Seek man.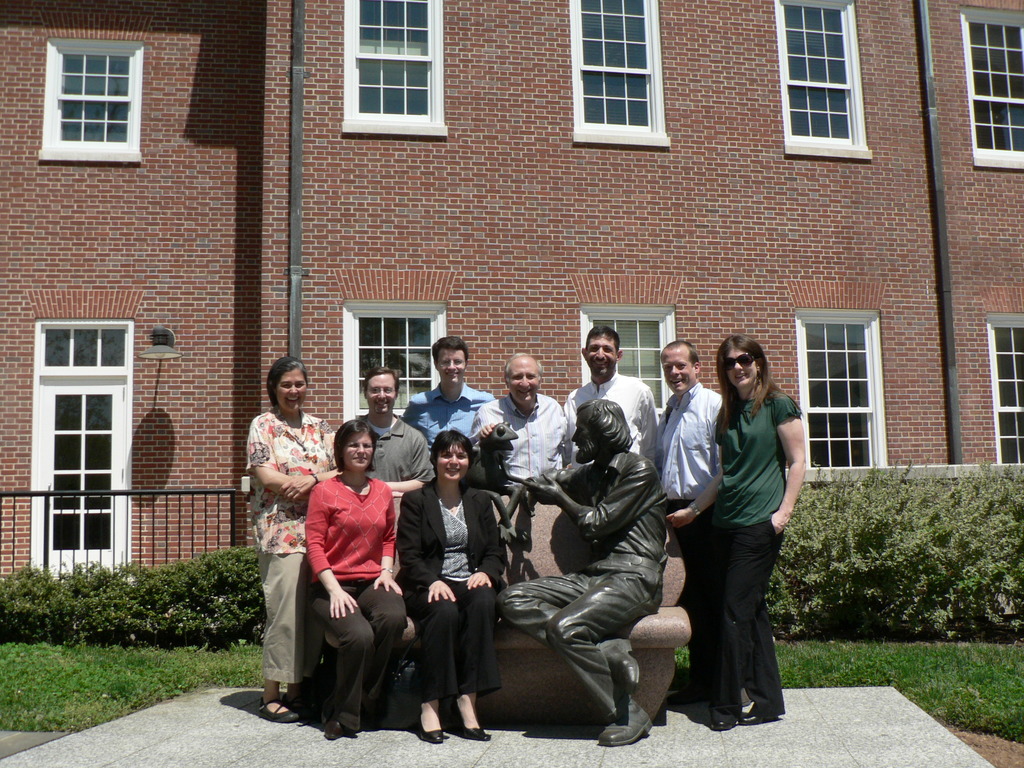
crop(396, 332, 497, 460).
